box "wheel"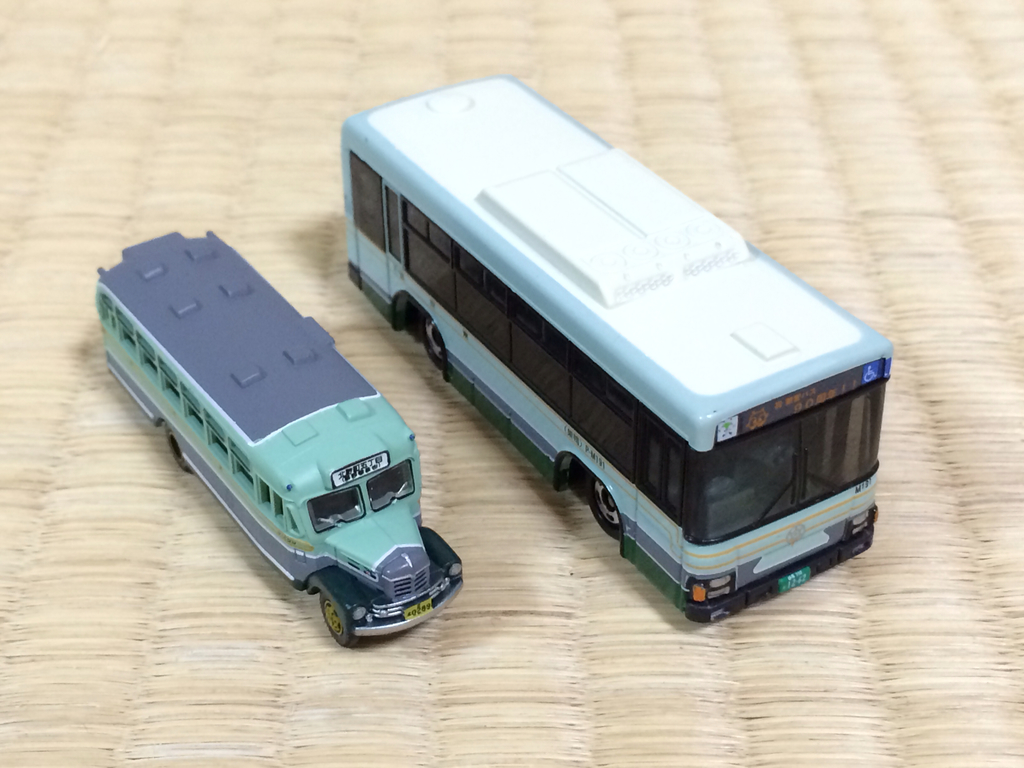
[x1=419, y1=323, x2=444, y2=360]
